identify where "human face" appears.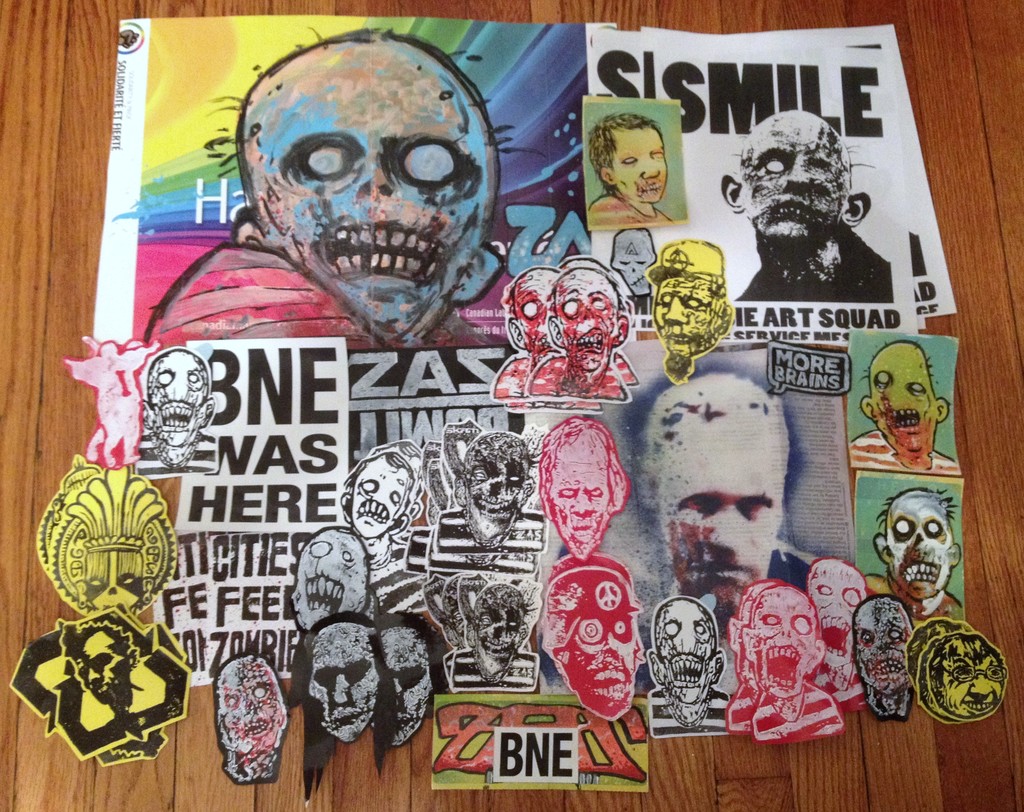
Appears at 872/353/937/451.
